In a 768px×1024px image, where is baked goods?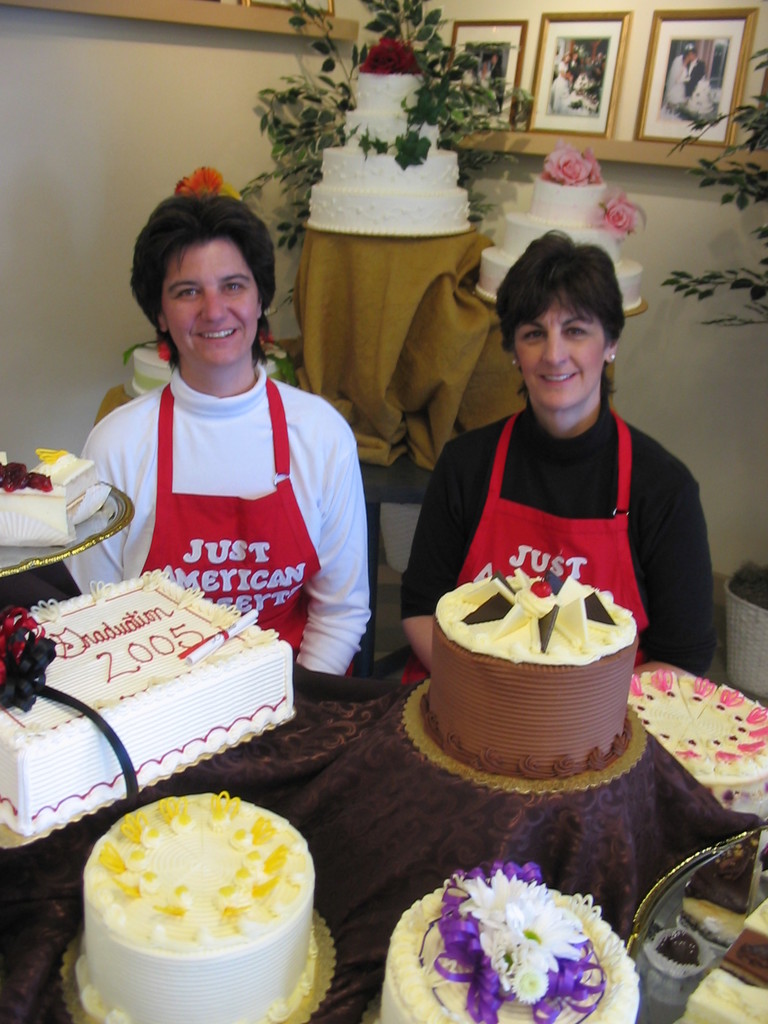
Rect(747, 899, 767, 939).
